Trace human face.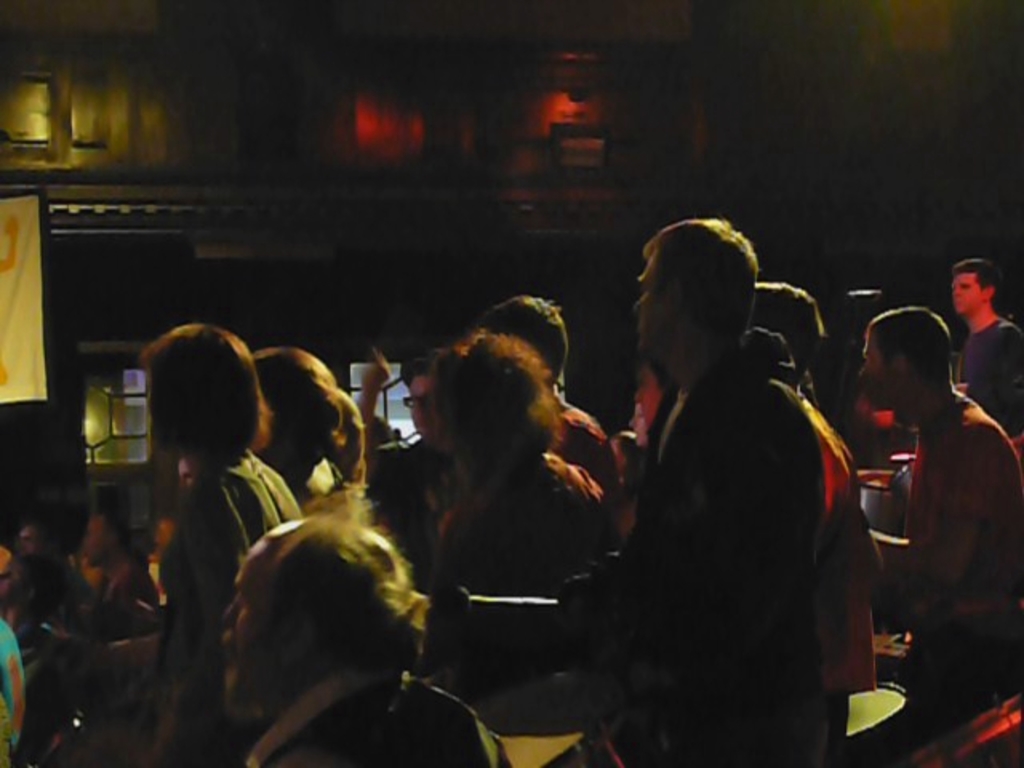
Traced to {"left": 411, "top": 379, "right": 435, "bottom": 448}.
